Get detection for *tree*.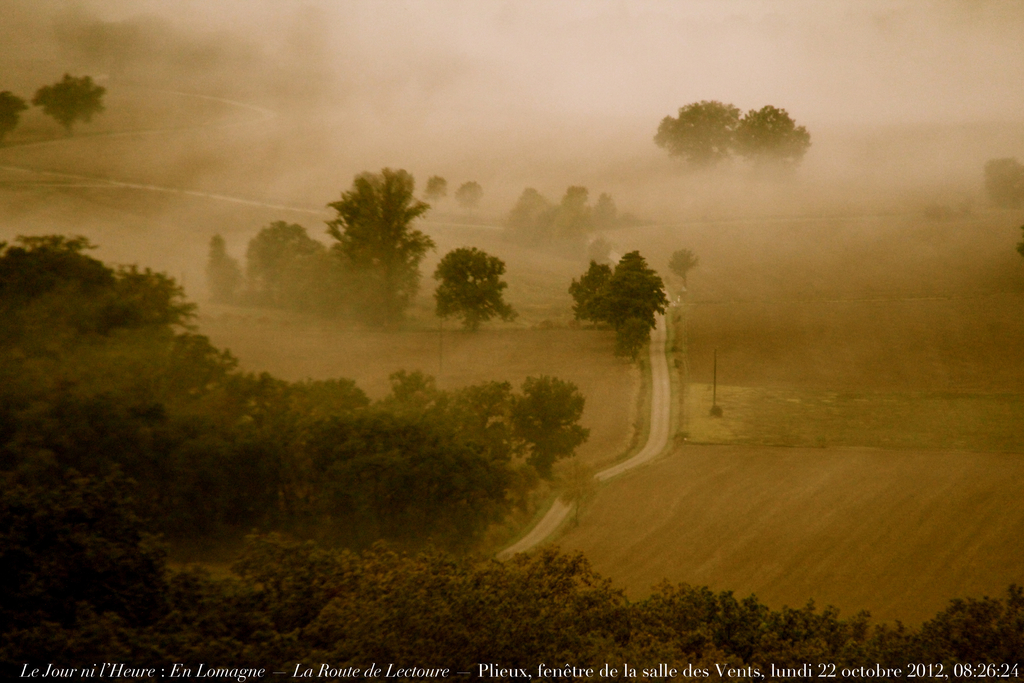
Detection: 981/157/1023/203.
